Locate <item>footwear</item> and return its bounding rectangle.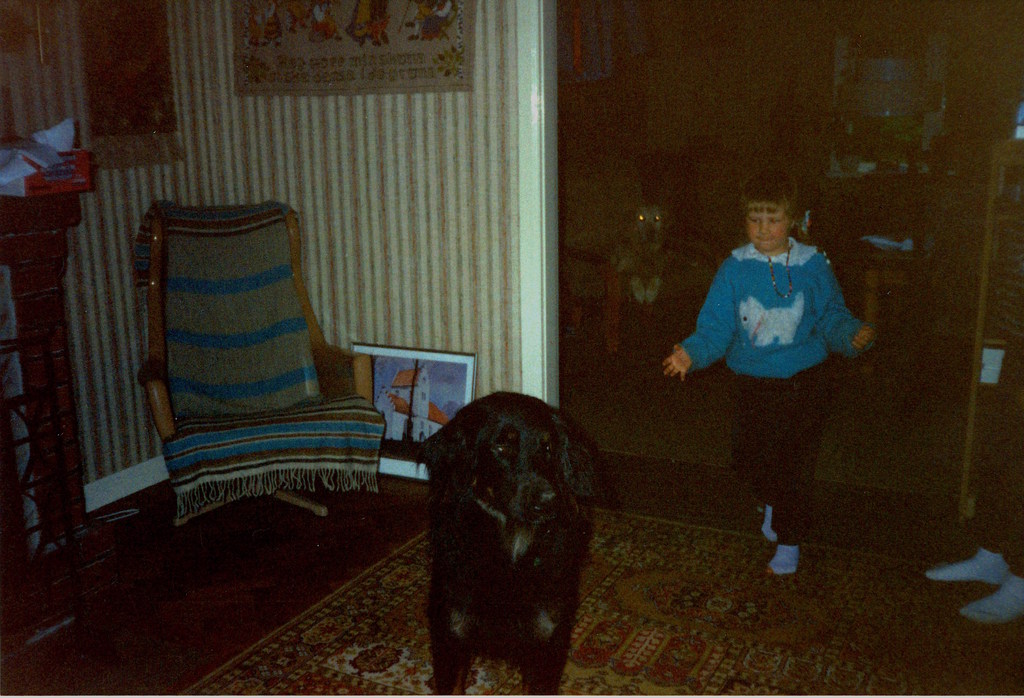
<box>922,550,1014,583</box>.
